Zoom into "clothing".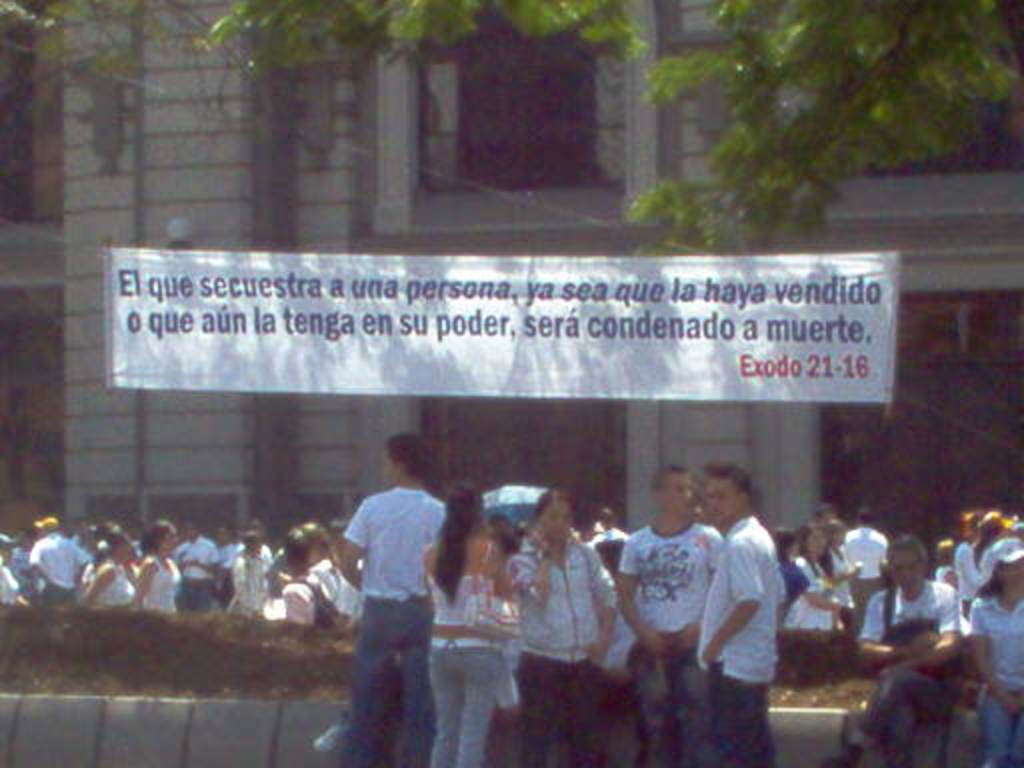
Zoom target: 70,556,136,604.
